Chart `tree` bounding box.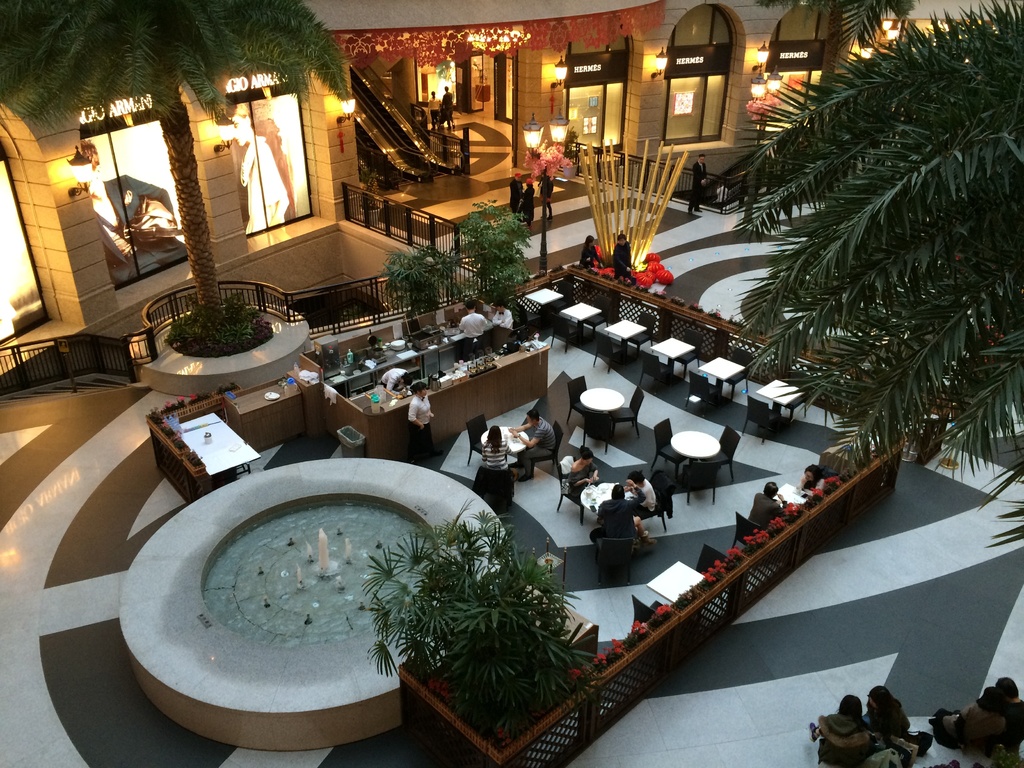
Charted: <region>709, 9, 1010, 516</region>.
